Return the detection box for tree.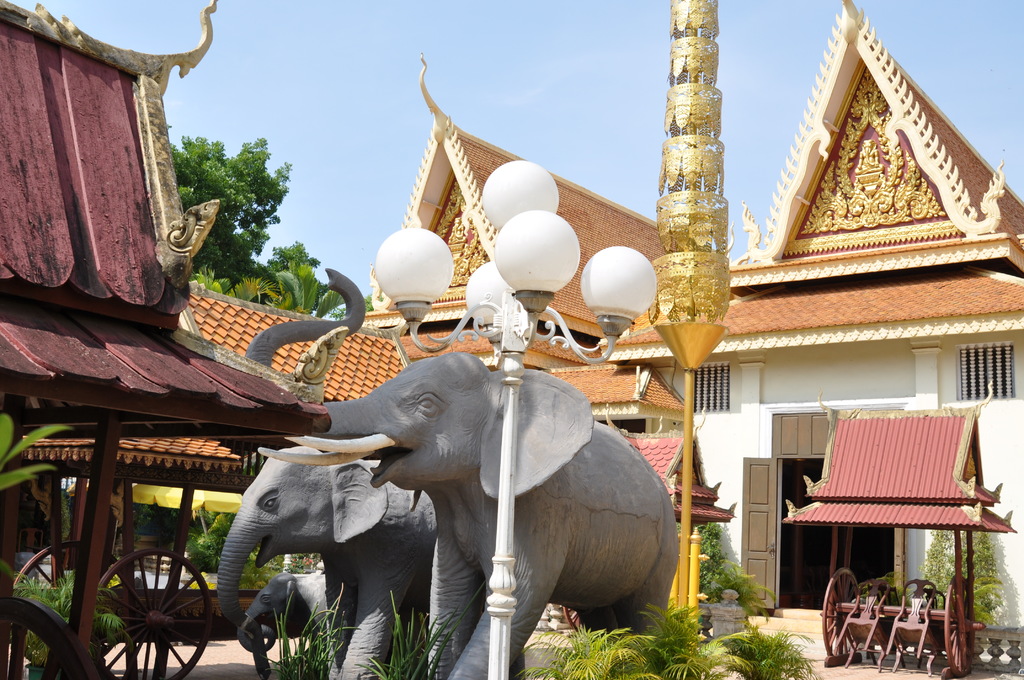
<region>173, 132, 292, 283</region>.
